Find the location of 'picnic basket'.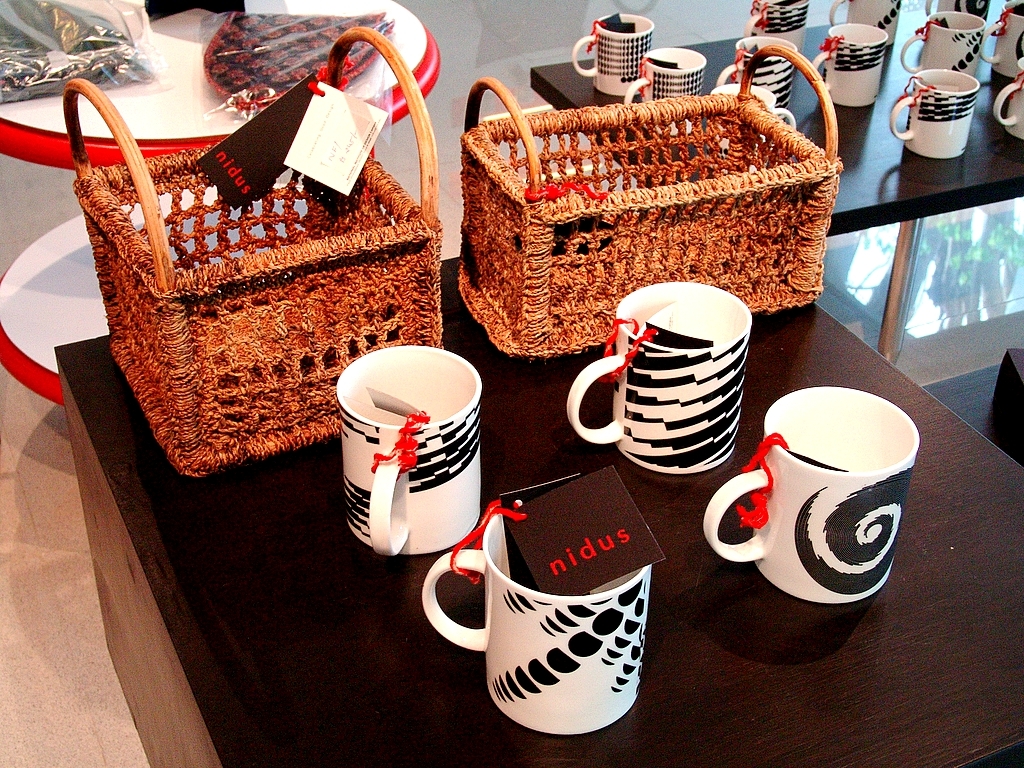
Location: bbox=(455, 41, 845, 363).
